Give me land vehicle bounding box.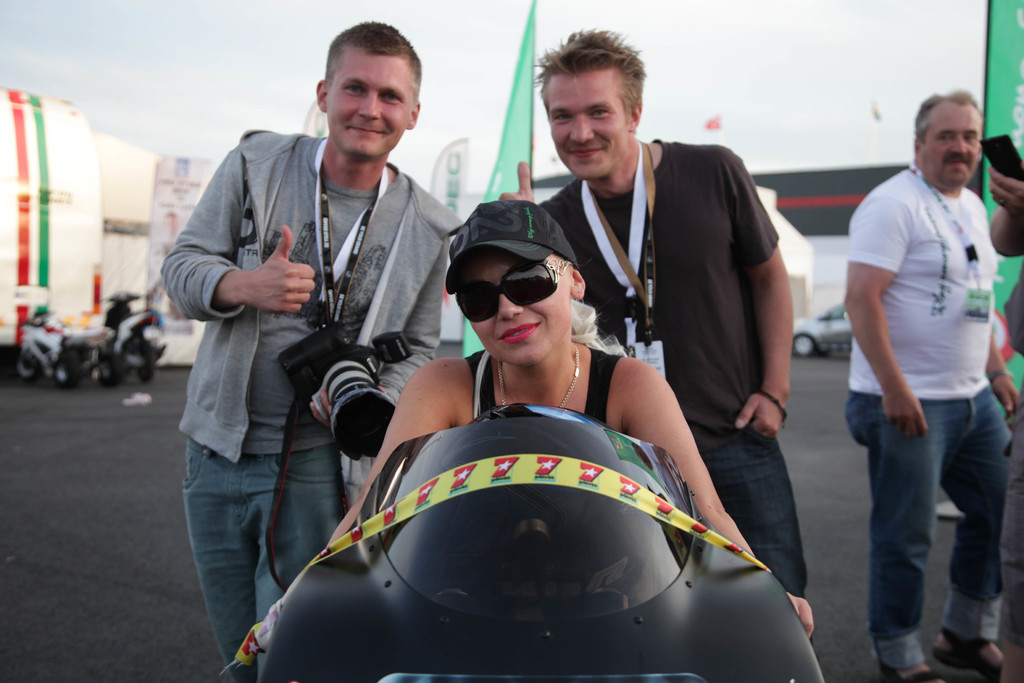
[left=255, top=384, right=845, bottom=666].
